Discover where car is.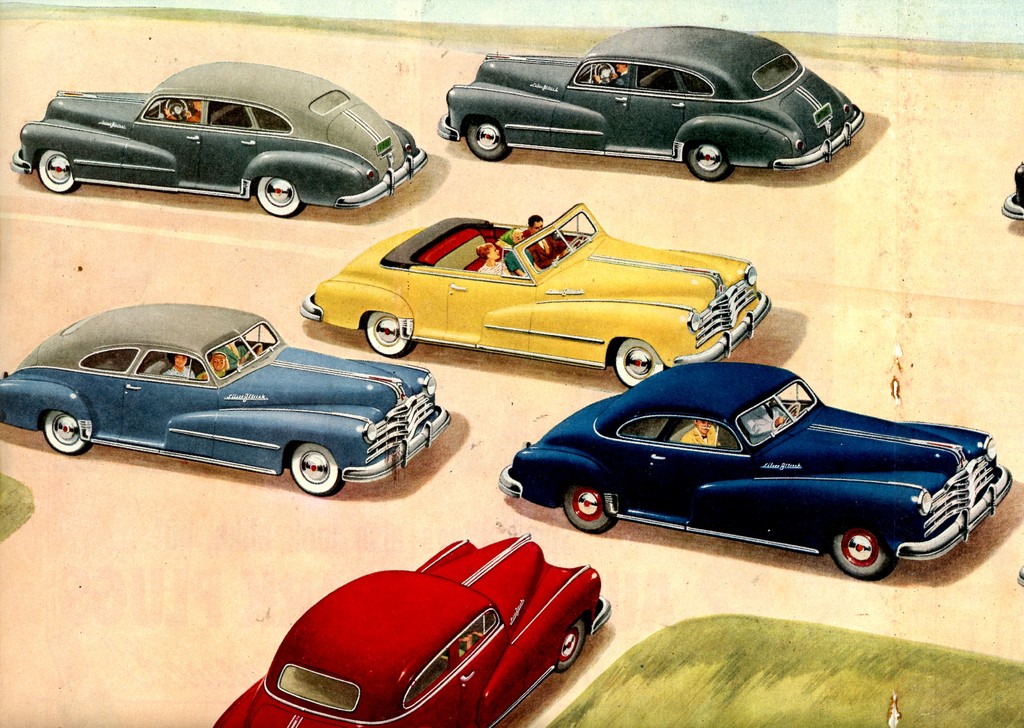
Discovered at l=998, t=157, r=1023, b=223.
